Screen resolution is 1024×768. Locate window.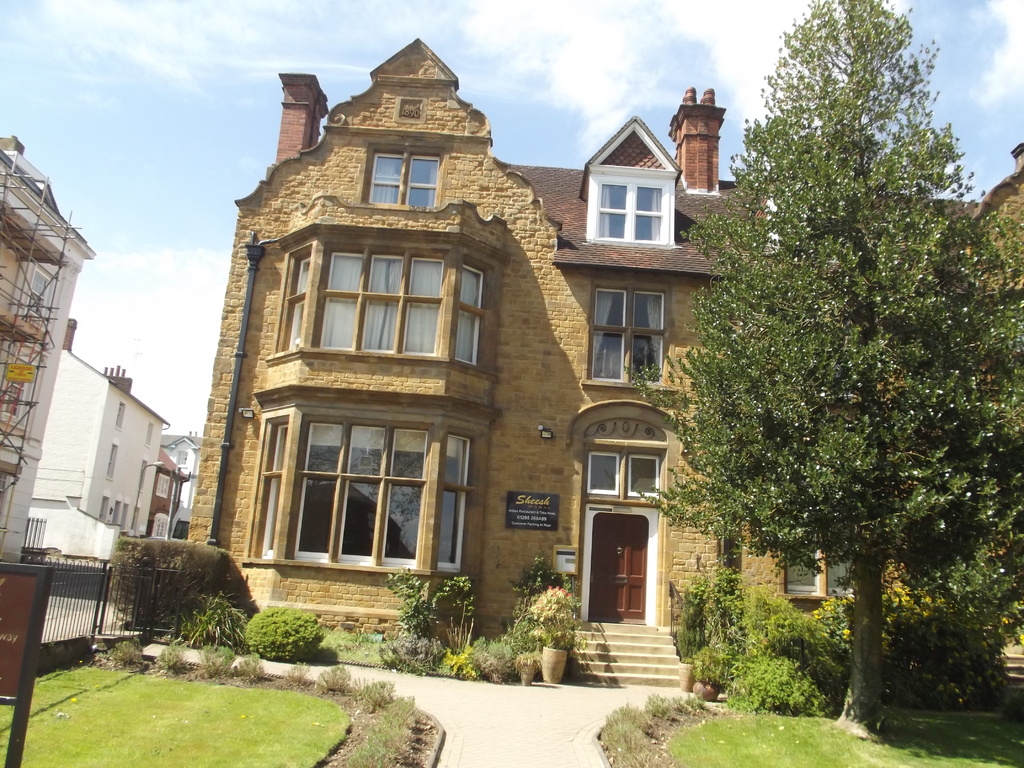
[left=592, top=289, right=662, bottom=390].
